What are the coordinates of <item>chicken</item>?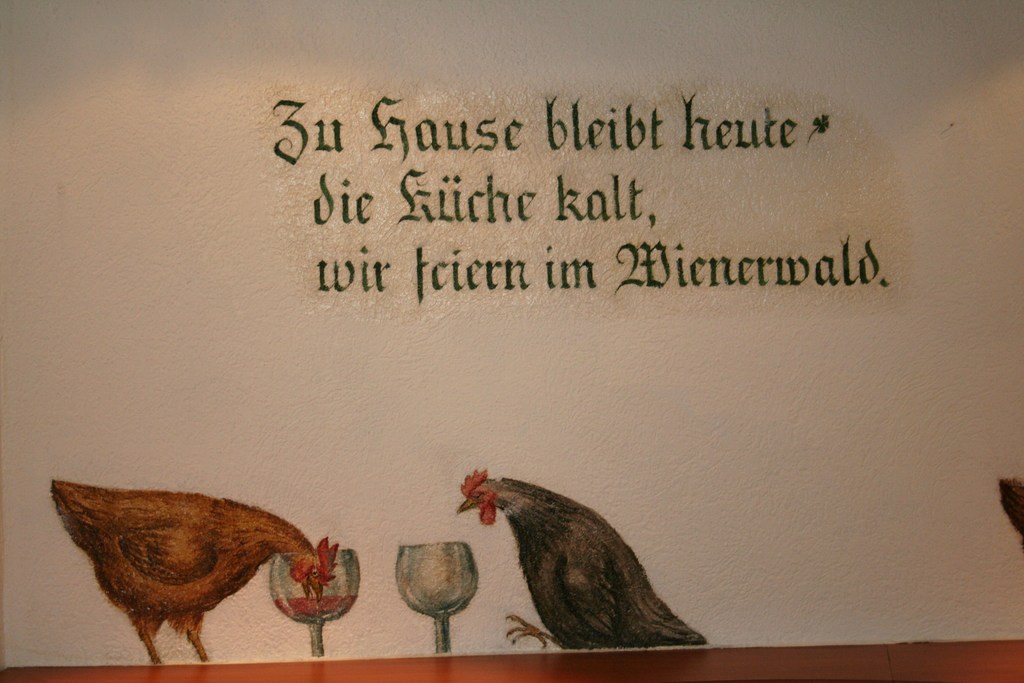
crop(32, 474, 353, 672).
